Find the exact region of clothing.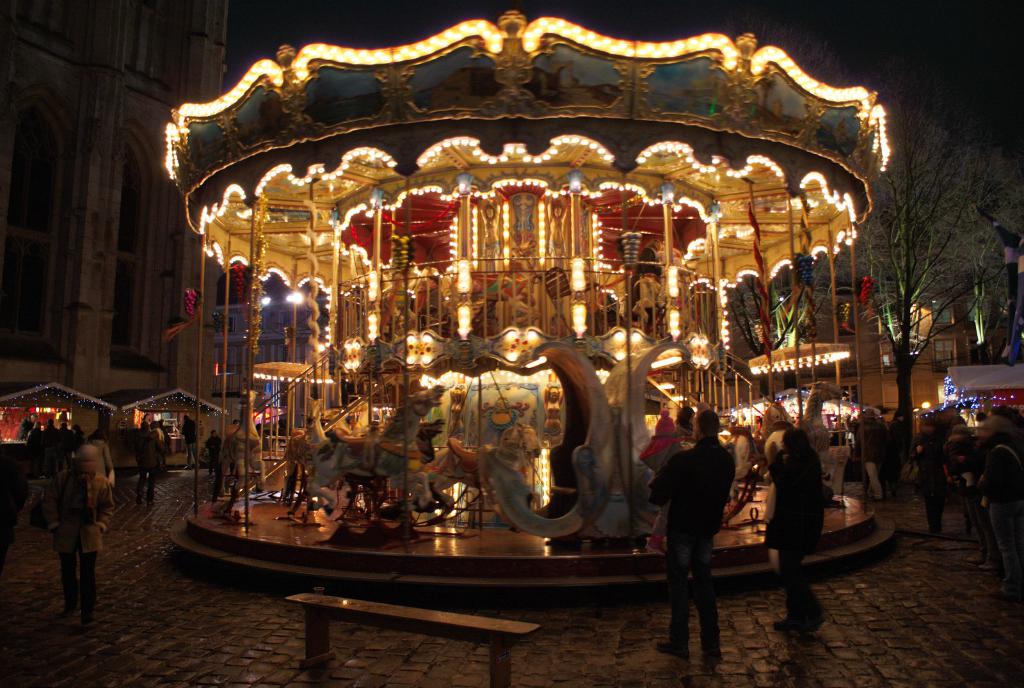
Exact region: 179, 420, 196, 466.
